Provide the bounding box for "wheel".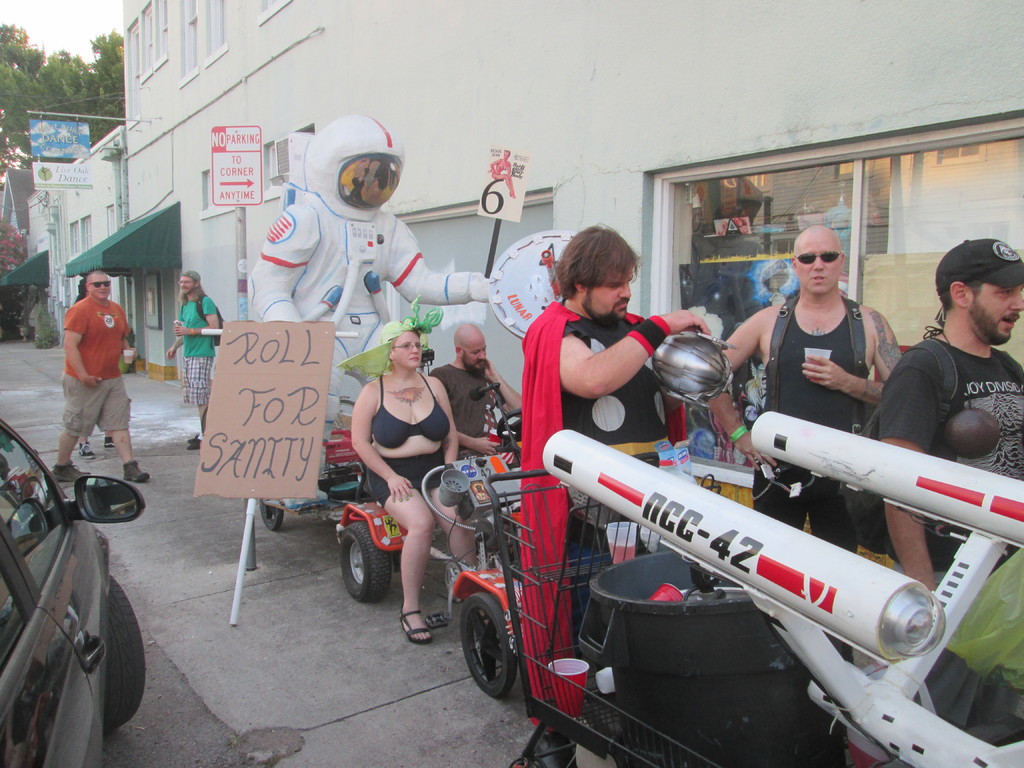
detection(460, 593, 519, 700).
